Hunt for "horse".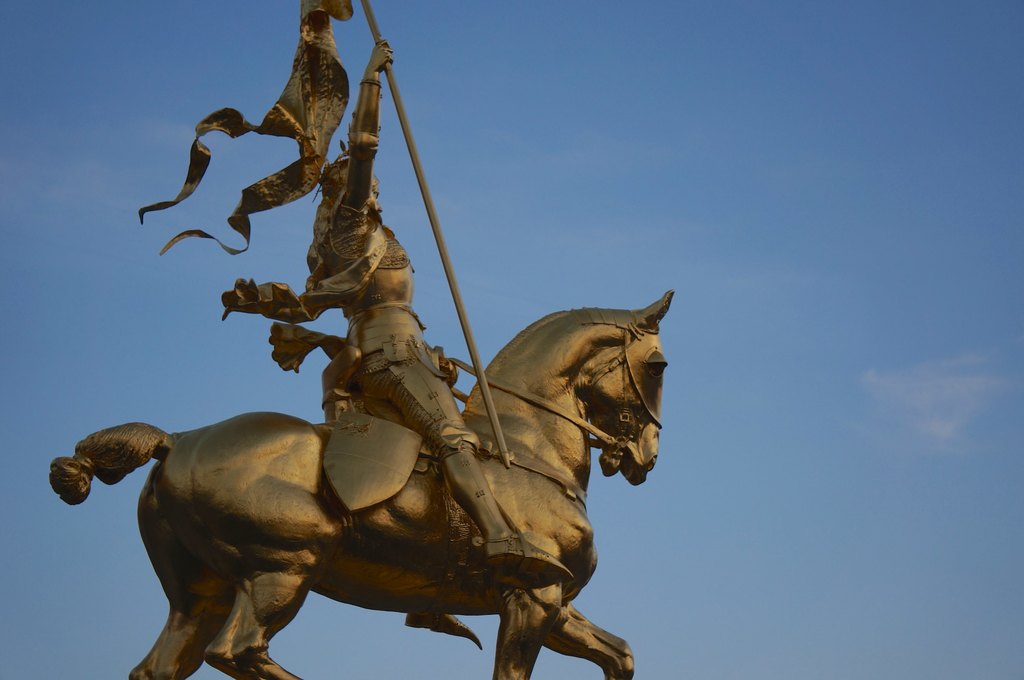
Hunted down at (49, 289, 671, 679).
